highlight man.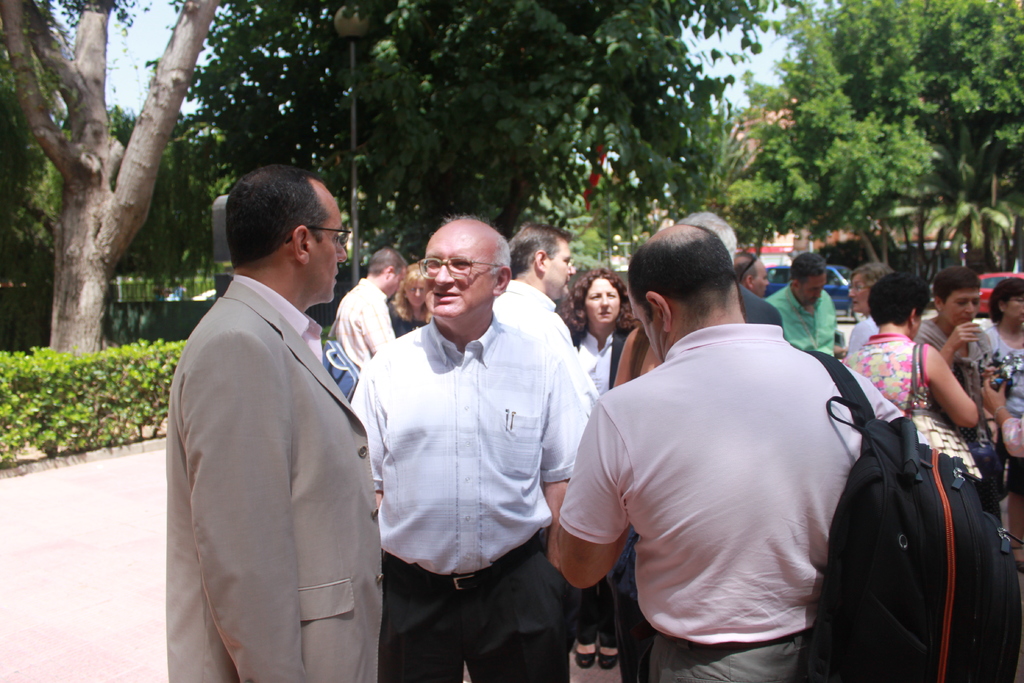
Highlighted region: {"x1": 768, "y1": 256, "x2": 837, "y2": 356}.
